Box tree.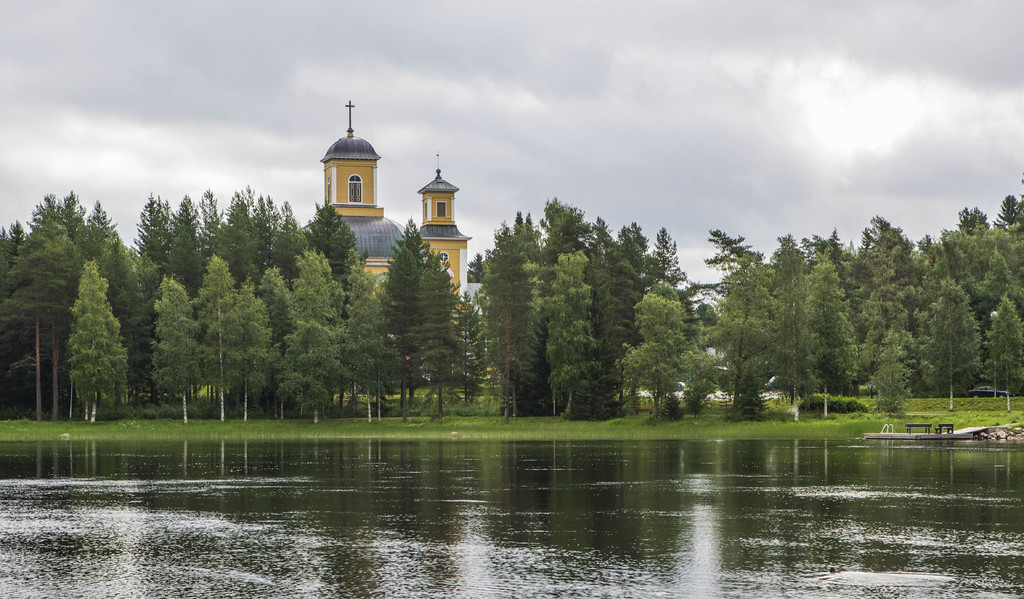
bbox=[639, 223, 703, 318].
